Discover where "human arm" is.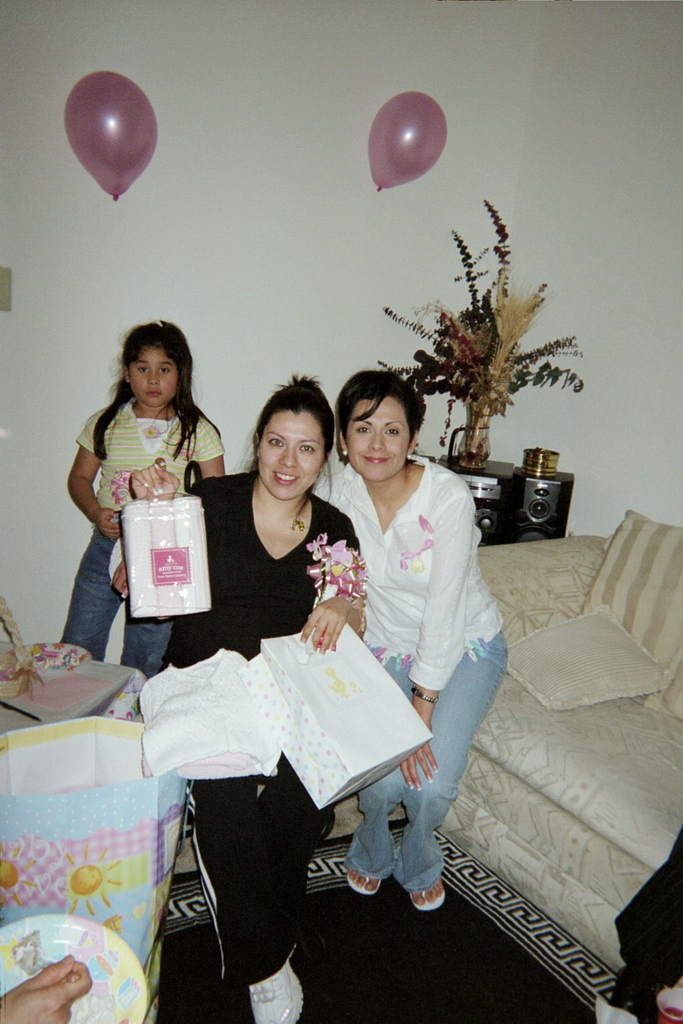
Discovered at Rect(296, 523, 372, 671).
